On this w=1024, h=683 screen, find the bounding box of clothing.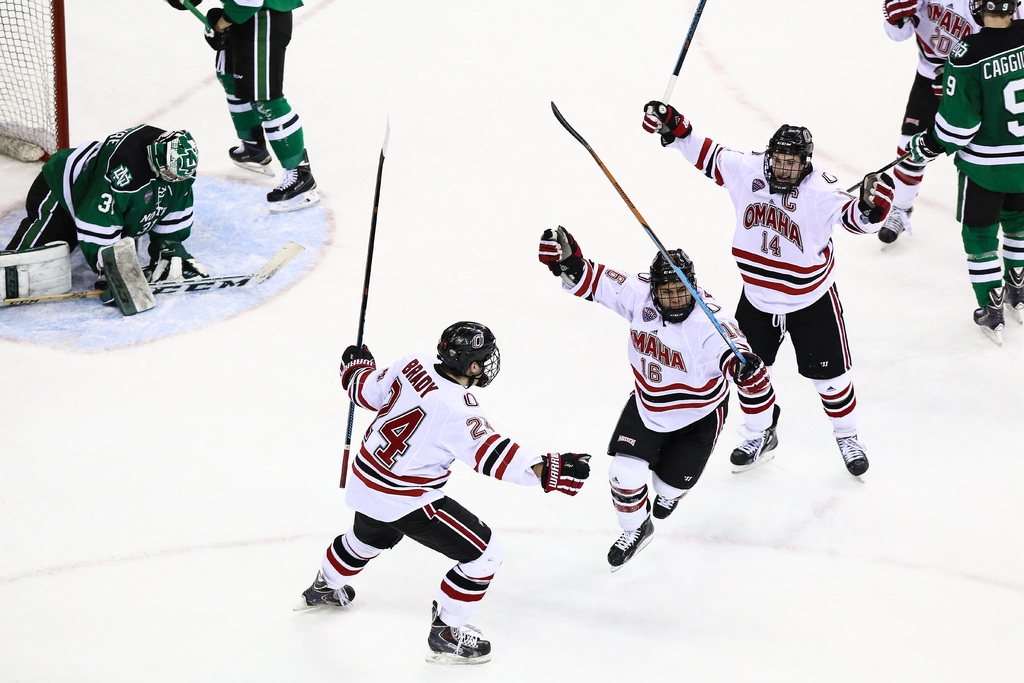
Bounding box: box(0, 133, 195, 308).
